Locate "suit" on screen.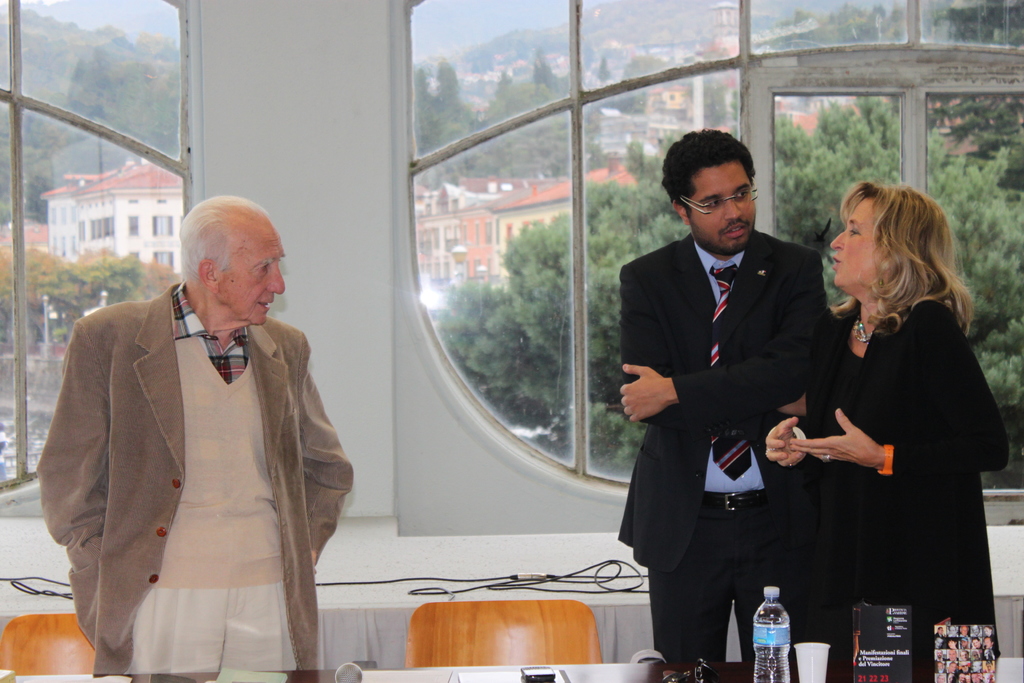
On screen at region(624, 155, 848, 662).
